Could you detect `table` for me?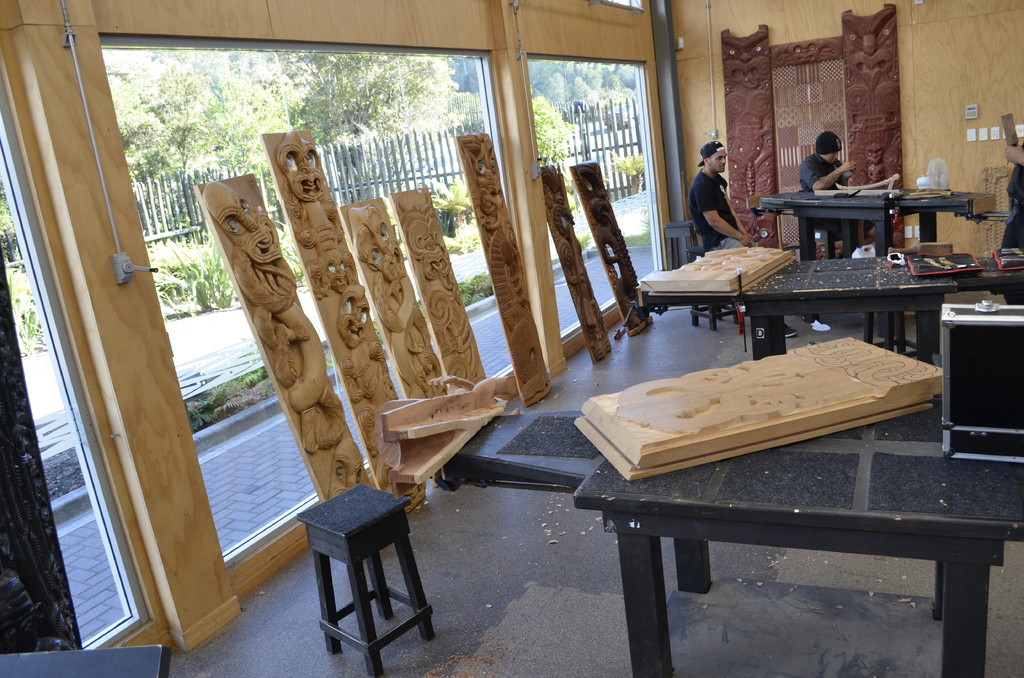
Detection result: [x1=573, y1=398, x2=1023, y2=677].
